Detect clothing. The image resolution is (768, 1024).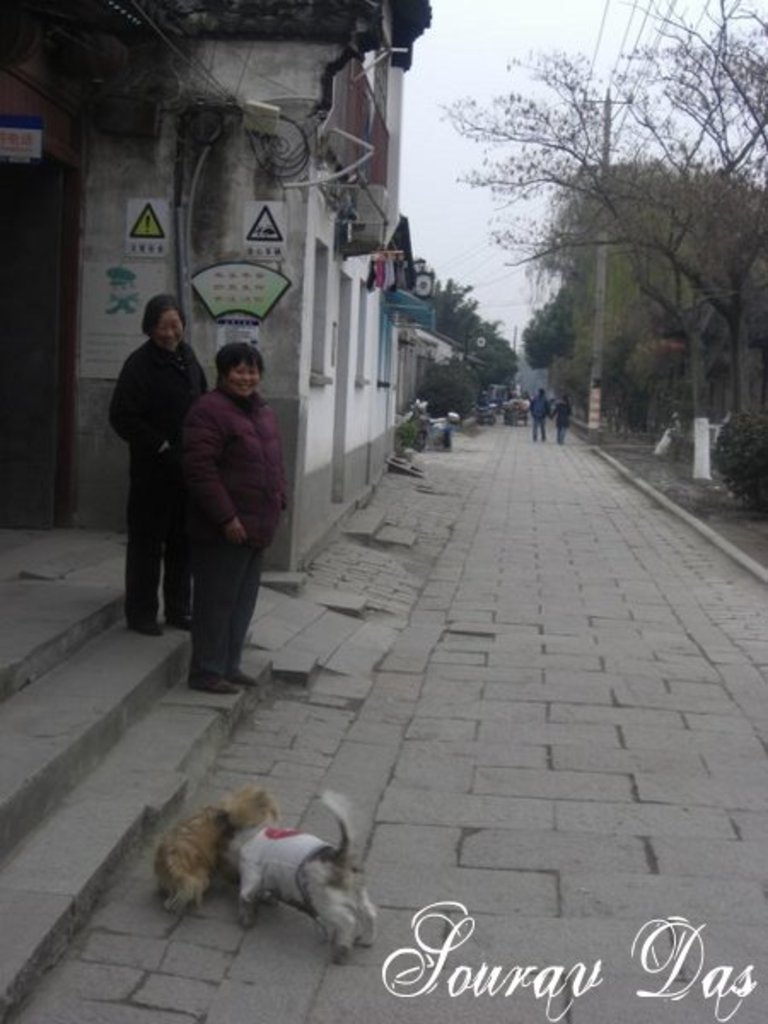
526, 391, 551, 439.
